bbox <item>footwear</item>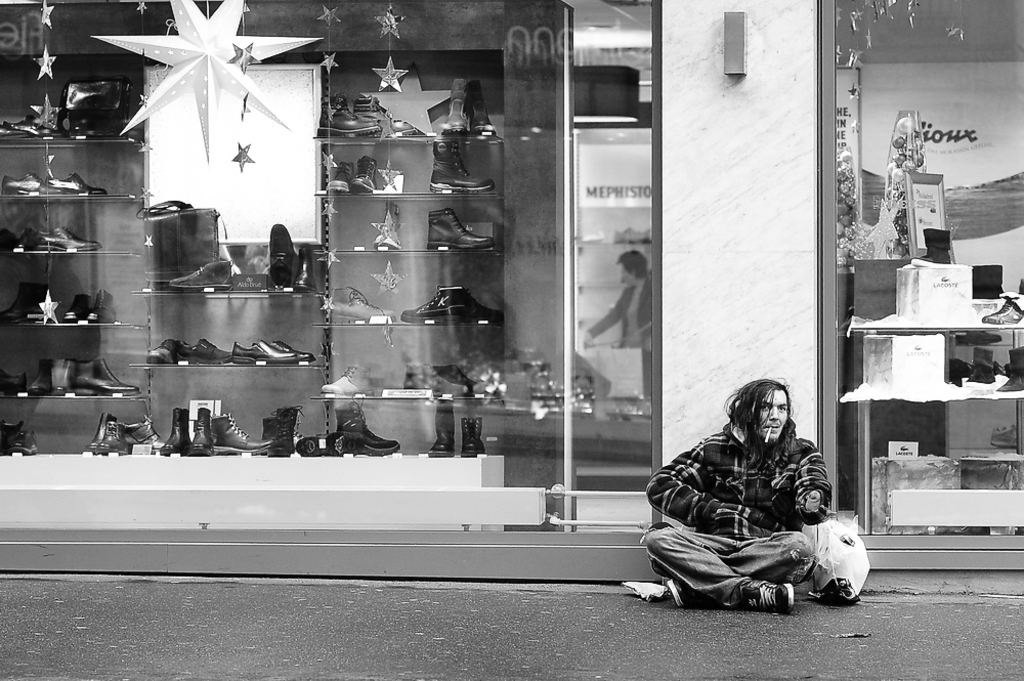
[0, 113, 42, 137]
